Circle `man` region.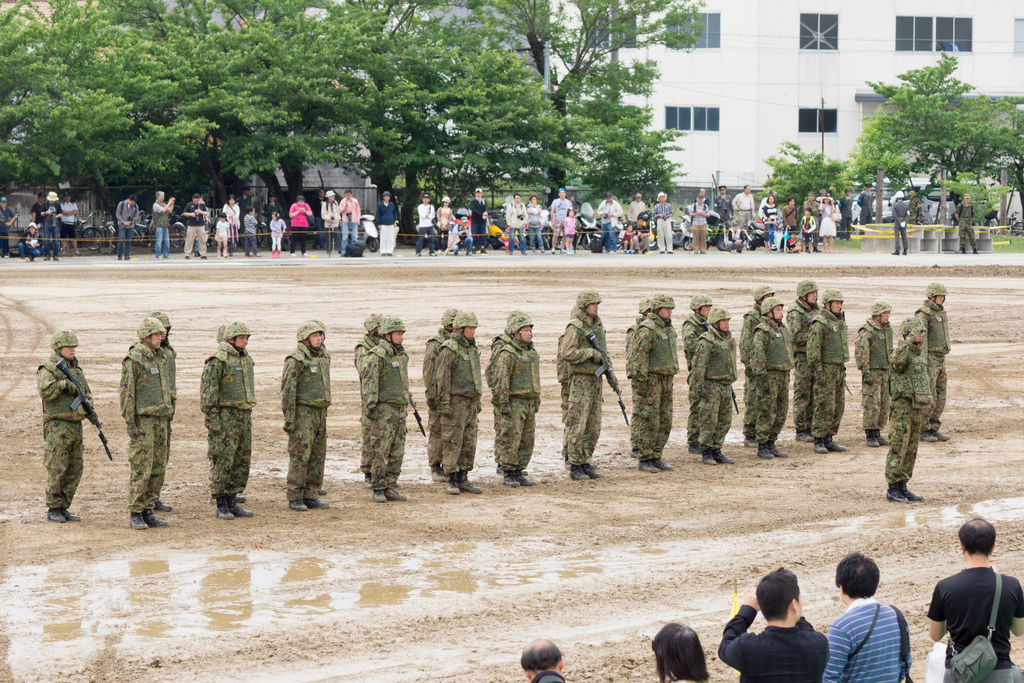
Region: pyautogui.locateOnScreen(654, 193, 673, 250).
